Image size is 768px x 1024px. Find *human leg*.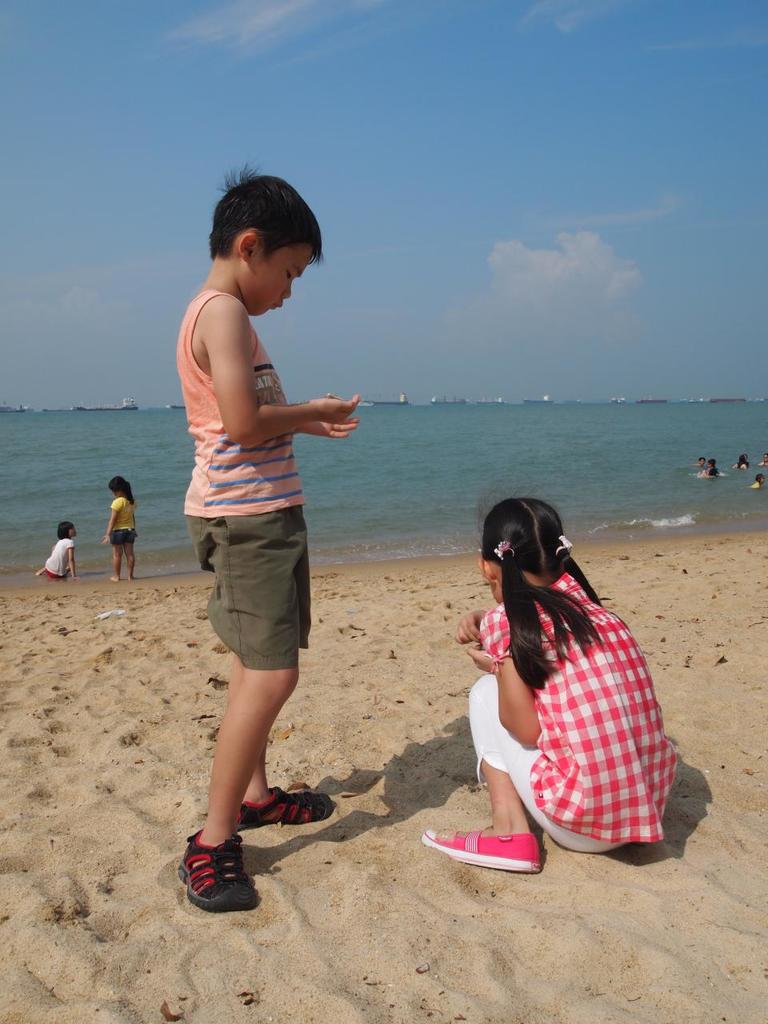
Rect(110, 540, 122, 582).
